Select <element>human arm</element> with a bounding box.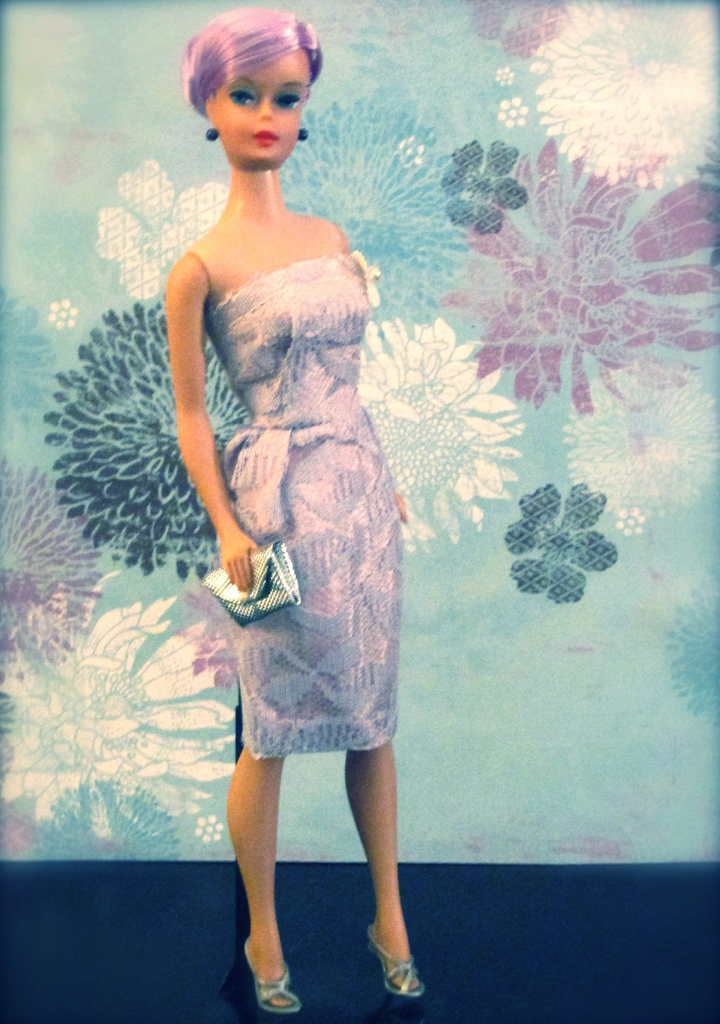
158 228 287 589.
